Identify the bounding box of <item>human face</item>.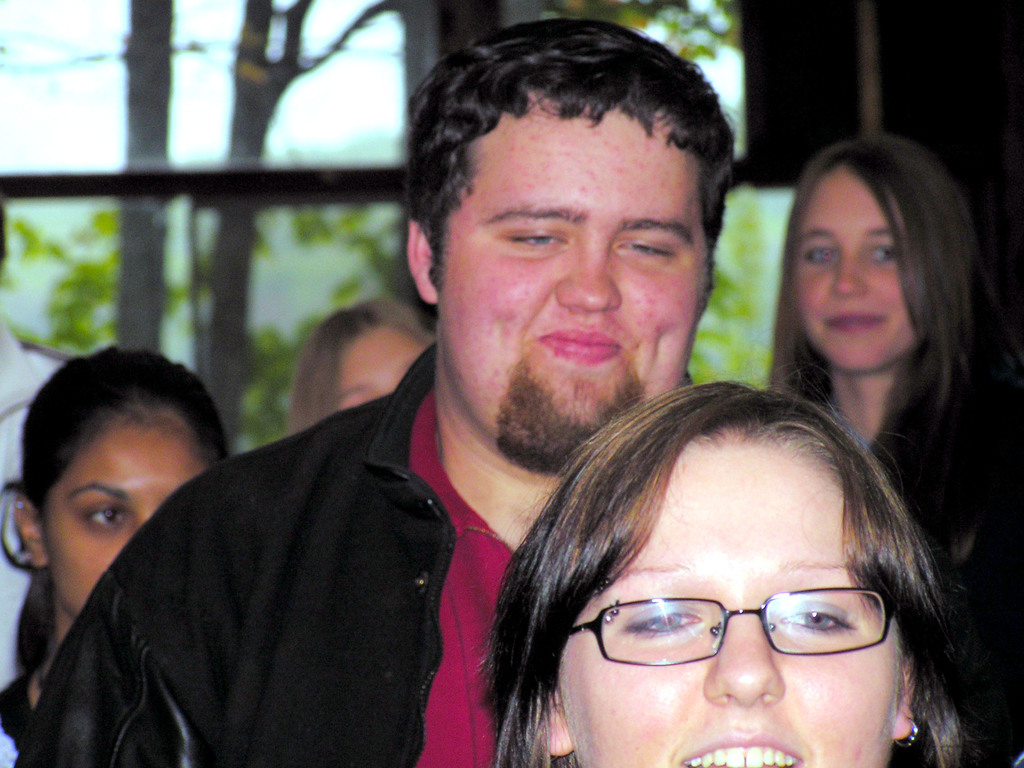
locate(438, 92, 712, 460).
